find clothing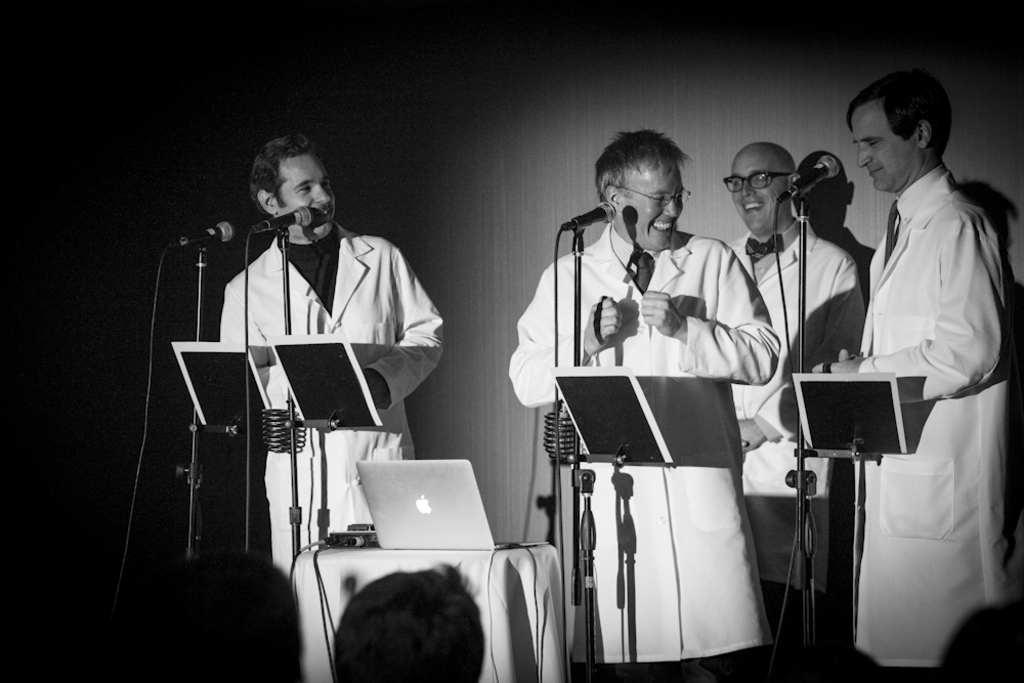
pyautogui.locateOnScreen(505, 216, 780, 682)
